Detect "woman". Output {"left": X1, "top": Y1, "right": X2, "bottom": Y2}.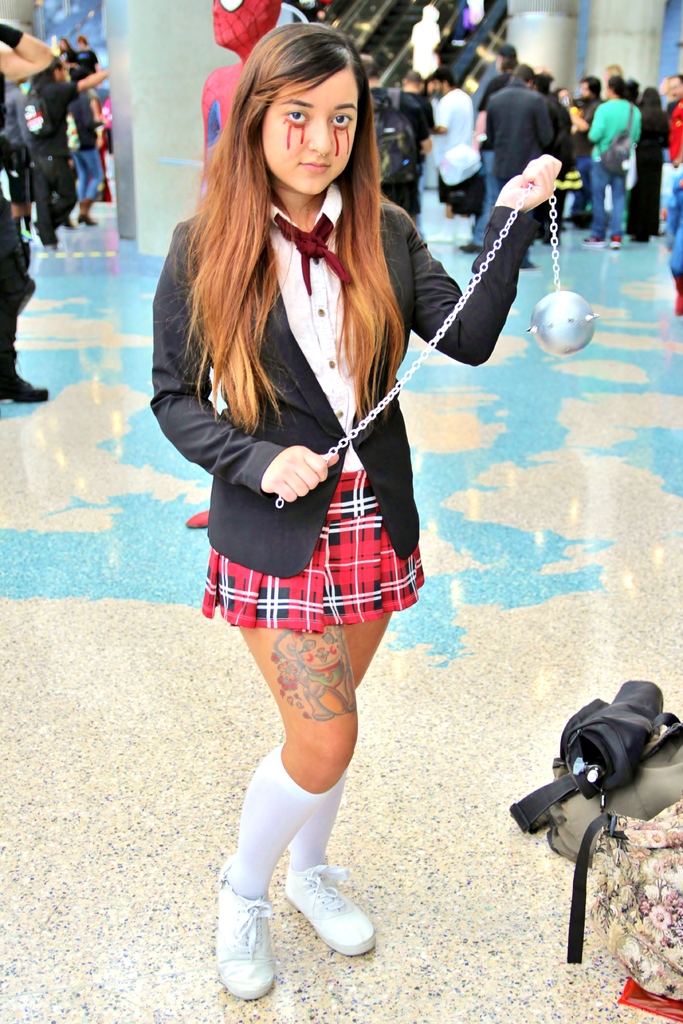
{"left": 630, "top": 87, "right": 664, "bottom": 244}.
